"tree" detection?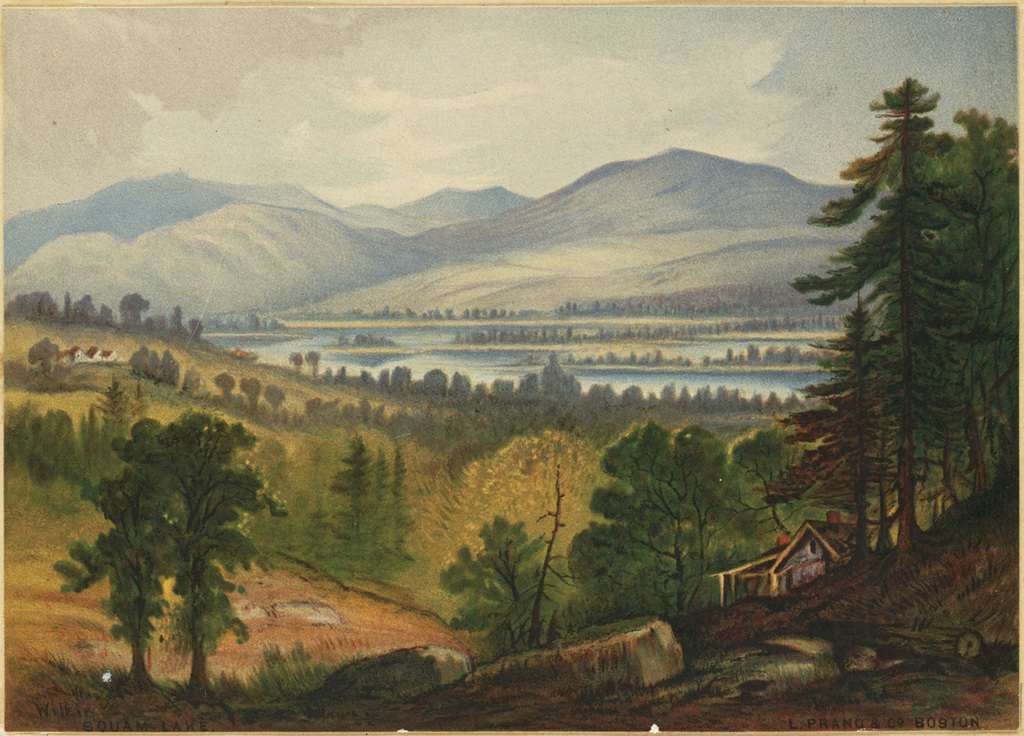
detection(370, 441, 416, 569)
